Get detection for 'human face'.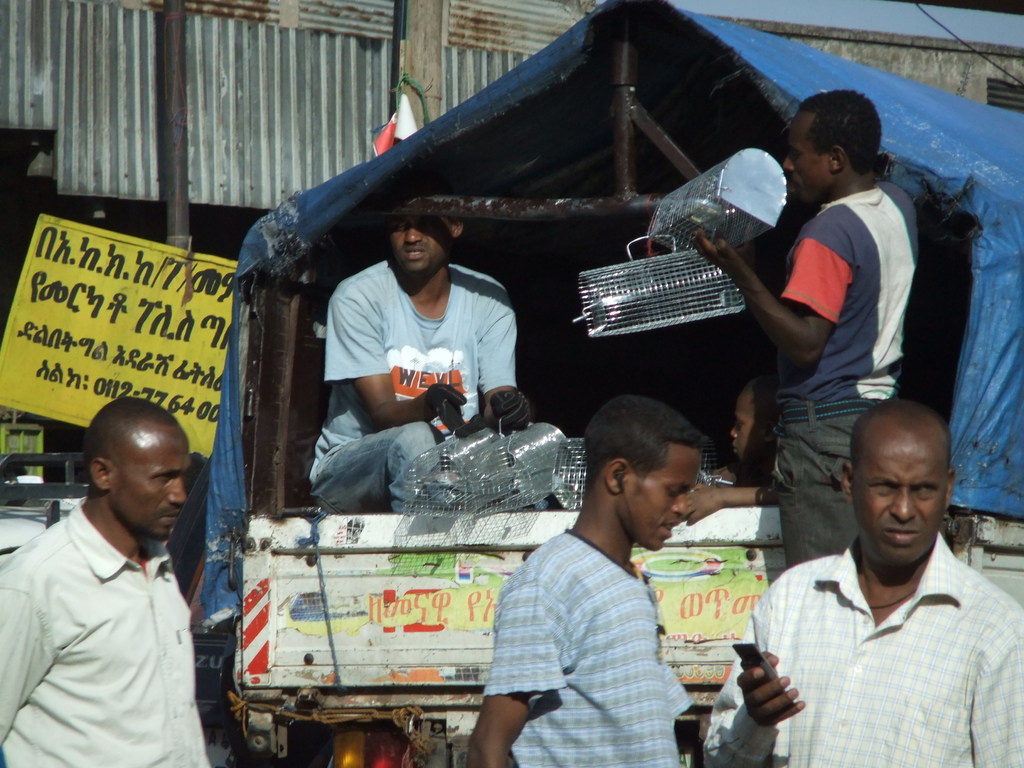
Detection: (left=626, top=444, right=705, bottom=553).
